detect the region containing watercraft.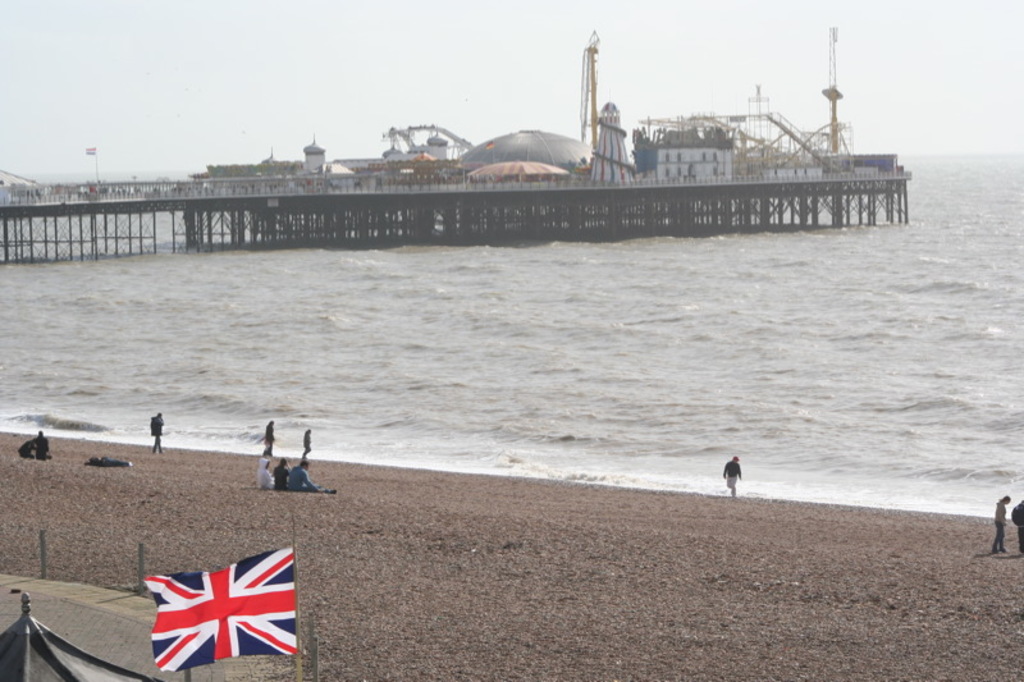
27 26 1010 258.
